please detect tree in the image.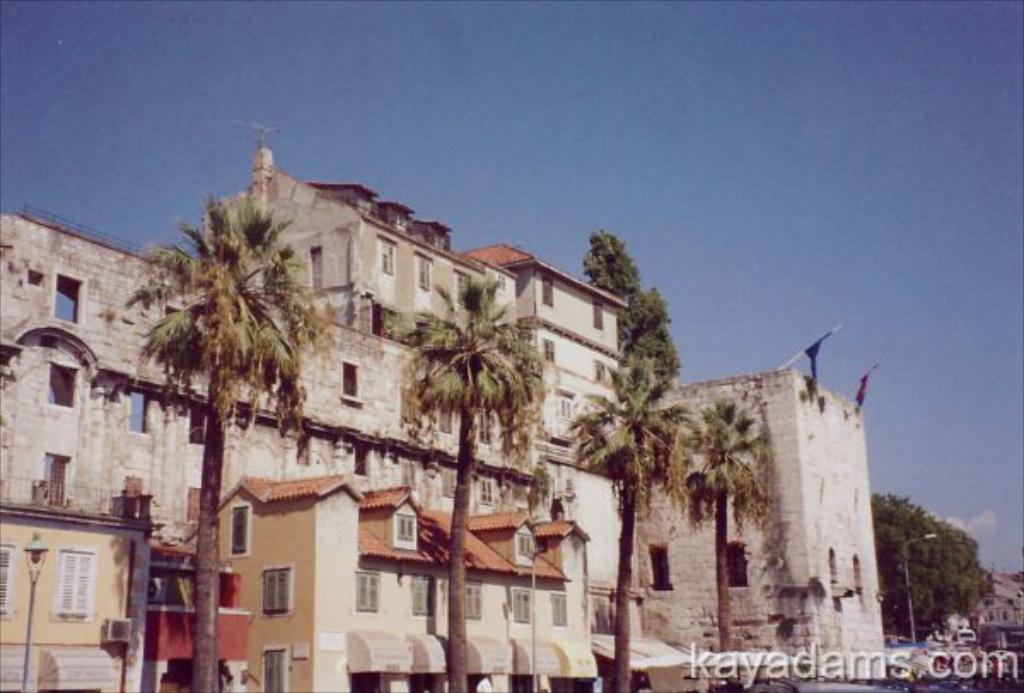
region(118, 189, 340, 691).
